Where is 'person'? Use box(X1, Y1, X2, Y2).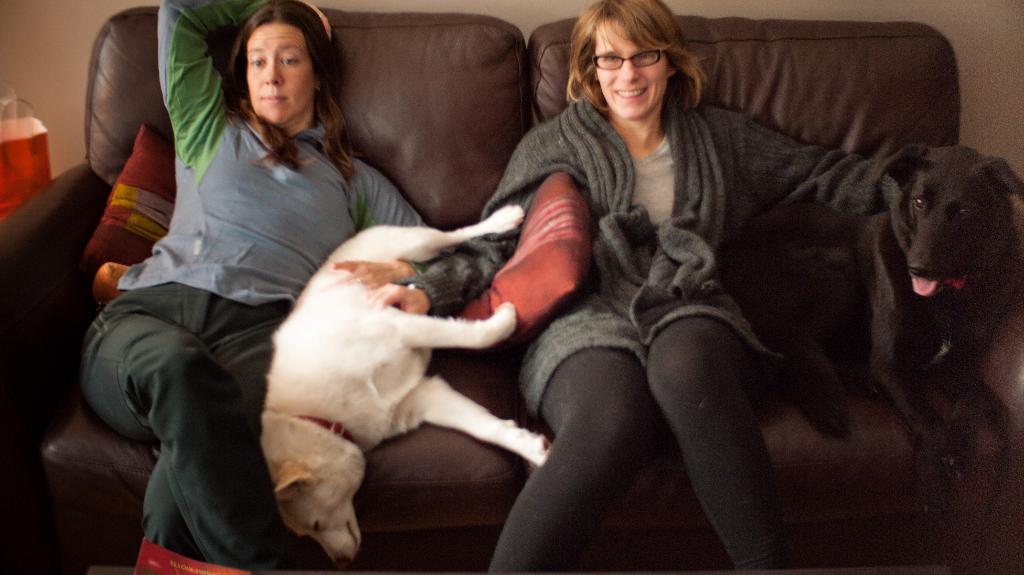
box(366, 22, 904, 560).
